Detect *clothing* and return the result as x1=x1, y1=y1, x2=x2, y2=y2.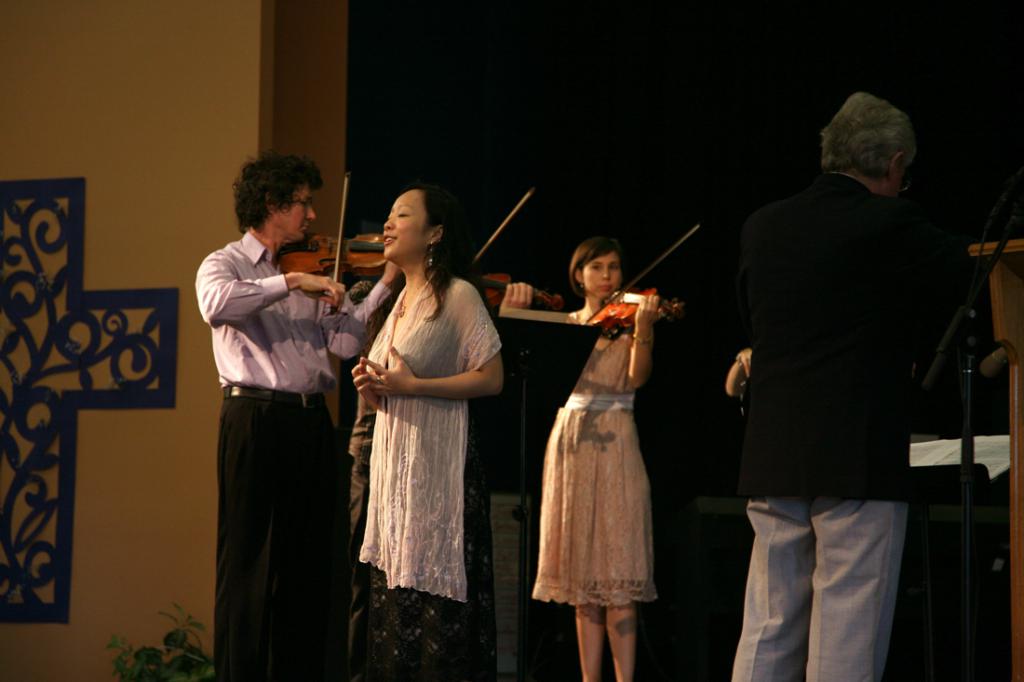
x1=526, y1=319, x2=668, y2=609.
